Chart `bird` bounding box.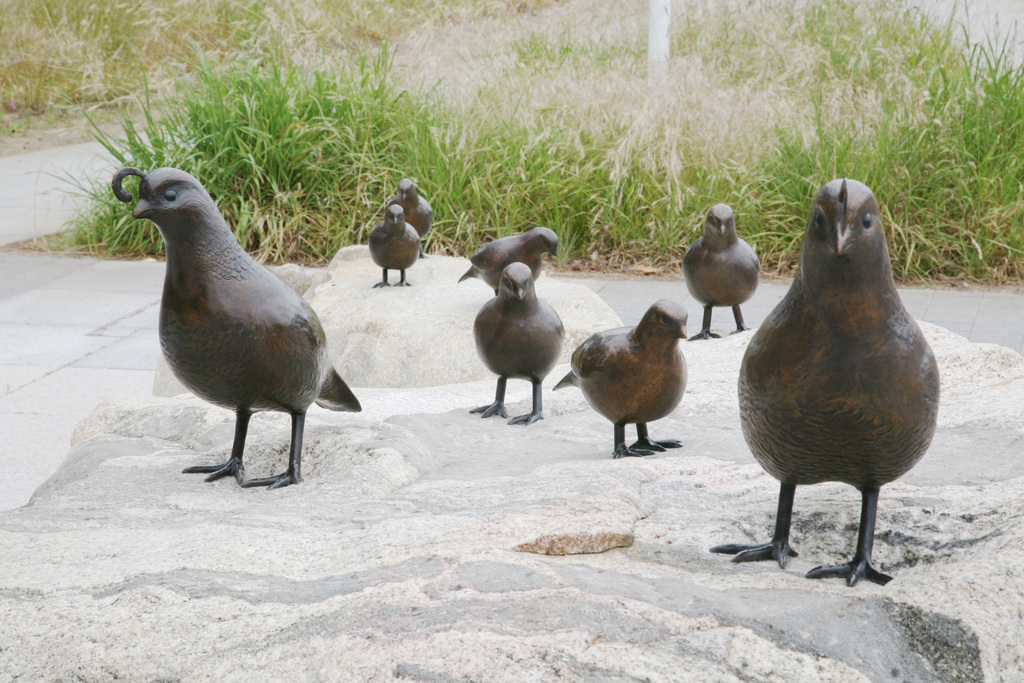
Charted: box(709, 176, 943, 593).
